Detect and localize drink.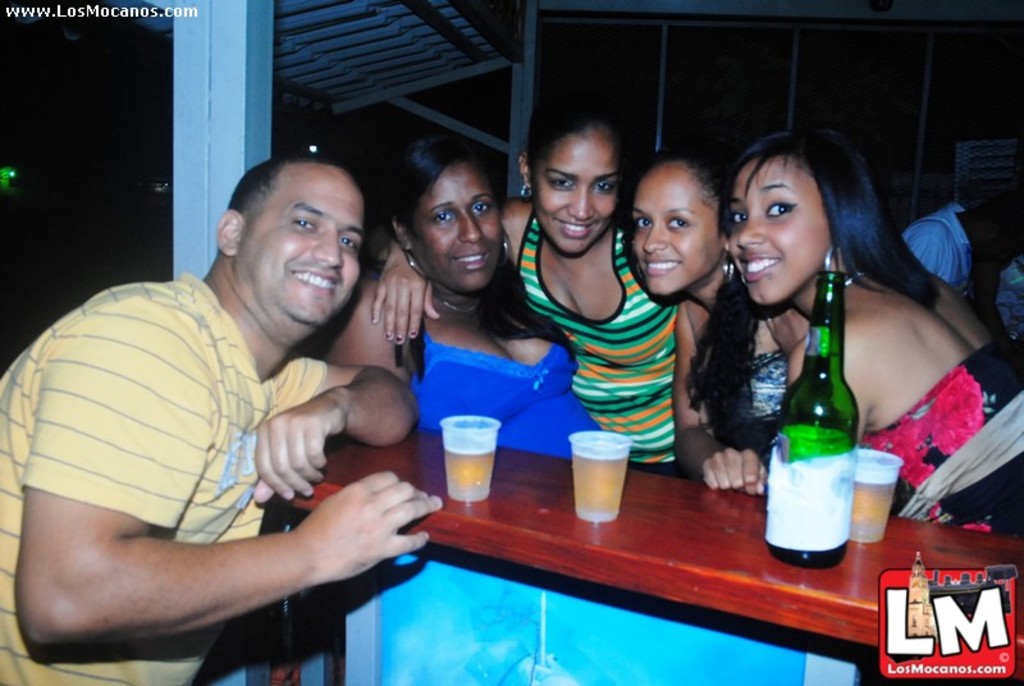
Localized at rect(571, 451, 627, 521).
